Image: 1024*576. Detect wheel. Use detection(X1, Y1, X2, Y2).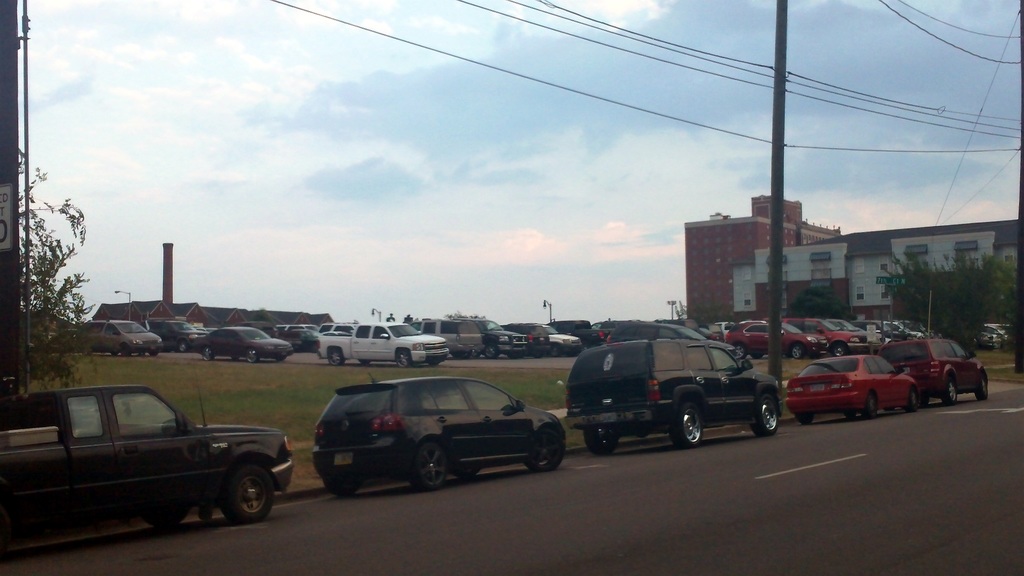
detection(484, 343, 499, 360).
